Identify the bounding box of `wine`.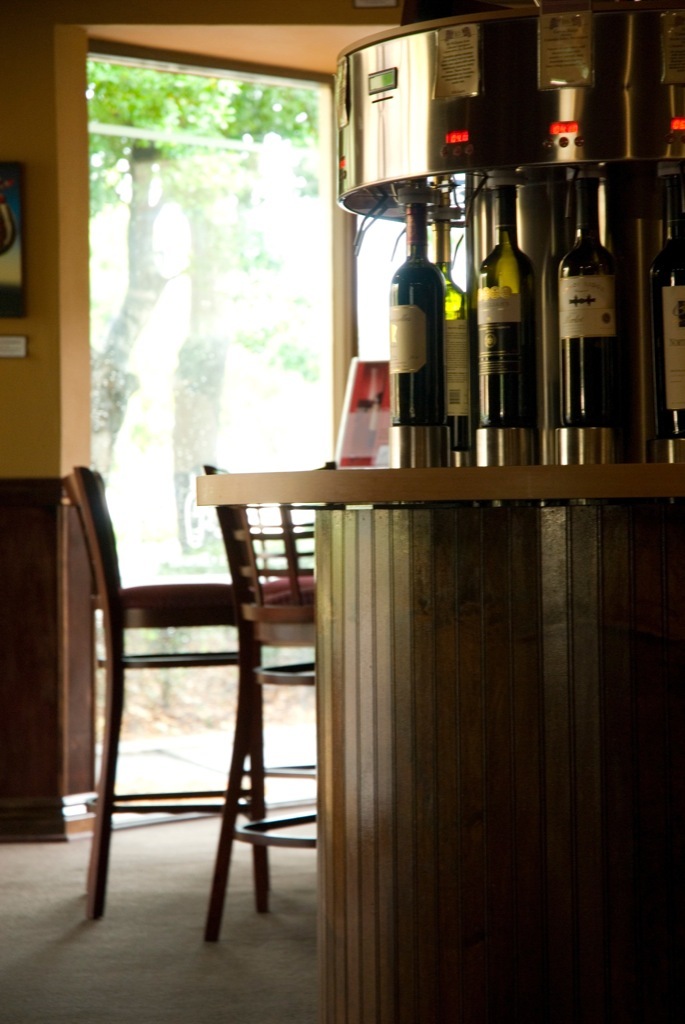
left=544, top=123, right=632, bottom=493.
